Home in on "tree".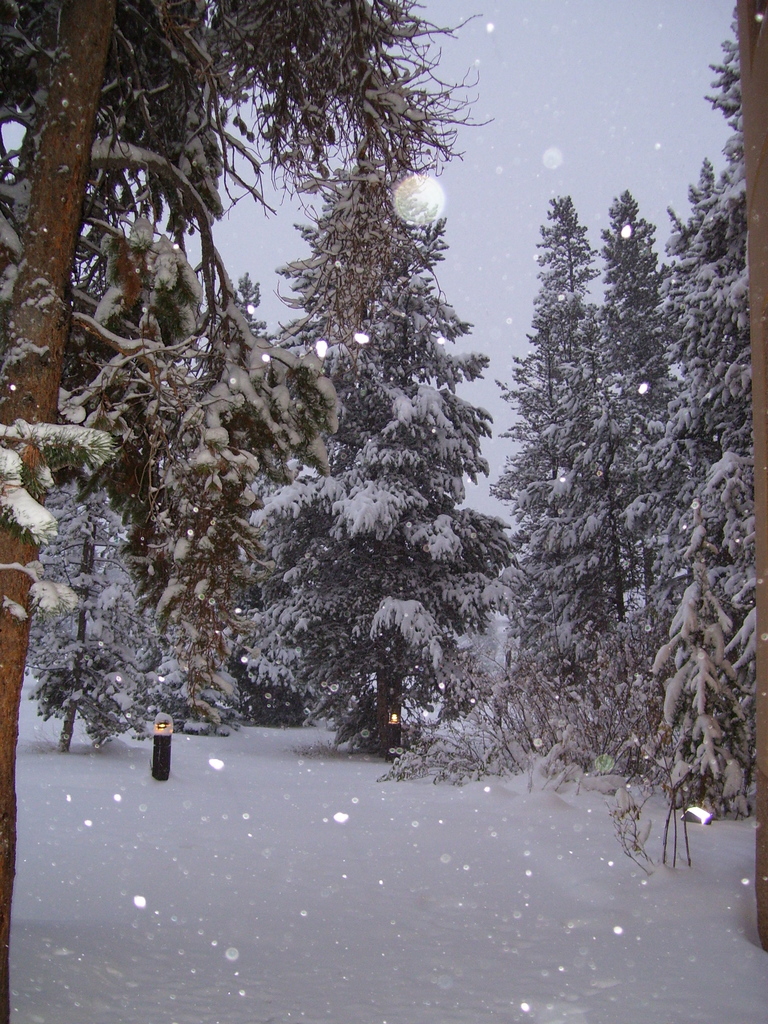
Homed in at (252, 120, 512, 771).
